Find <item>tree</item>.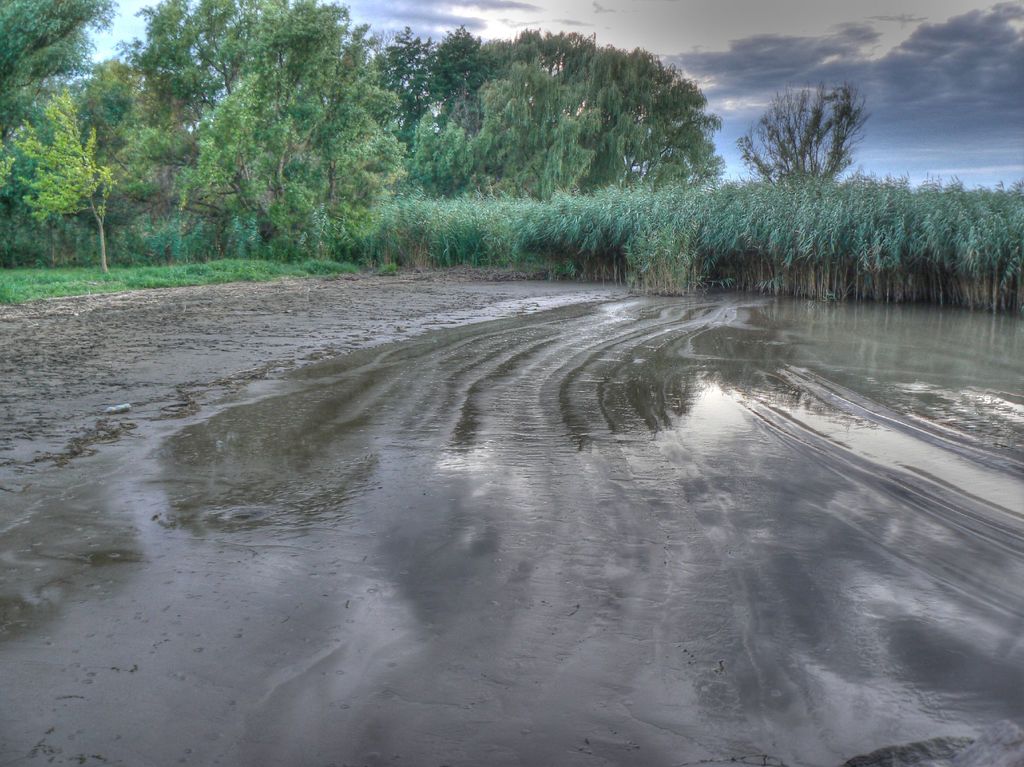
[0,87,118,269].
